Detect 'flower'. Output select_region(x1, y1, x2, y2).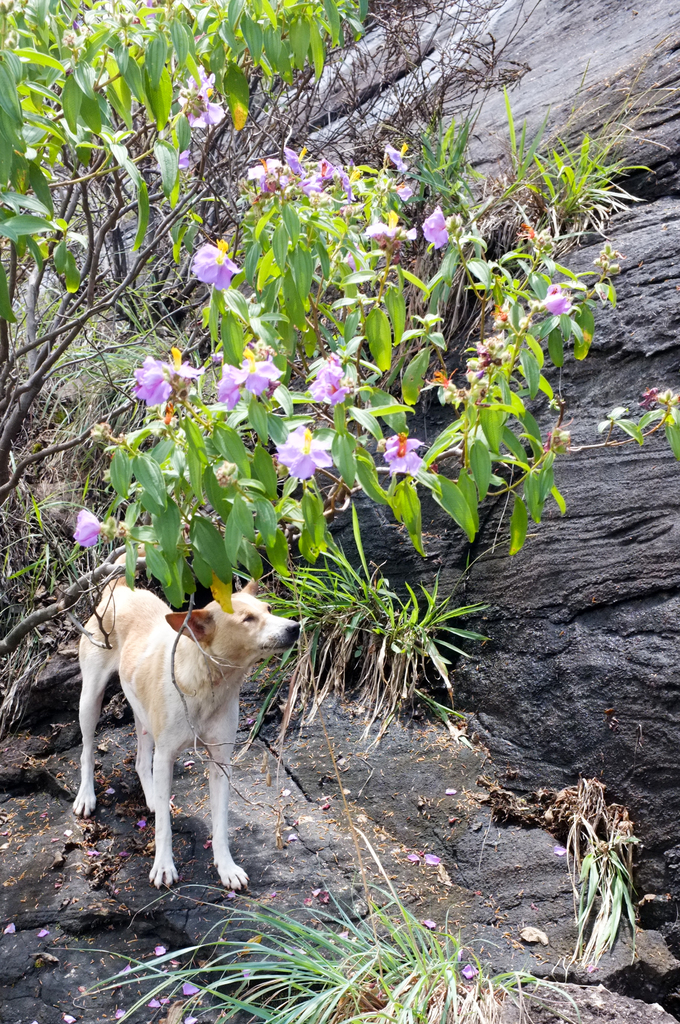
select_region(385, 141, 409, 176).
